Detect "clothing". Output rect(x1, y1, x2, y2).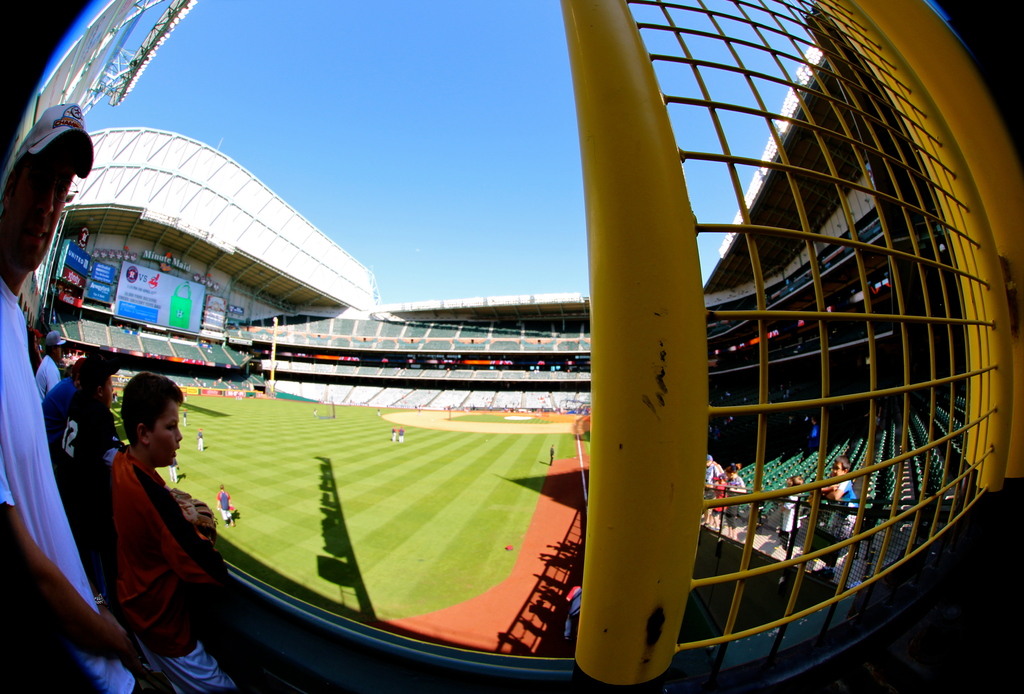
rect(112, 442, 241, 693).
